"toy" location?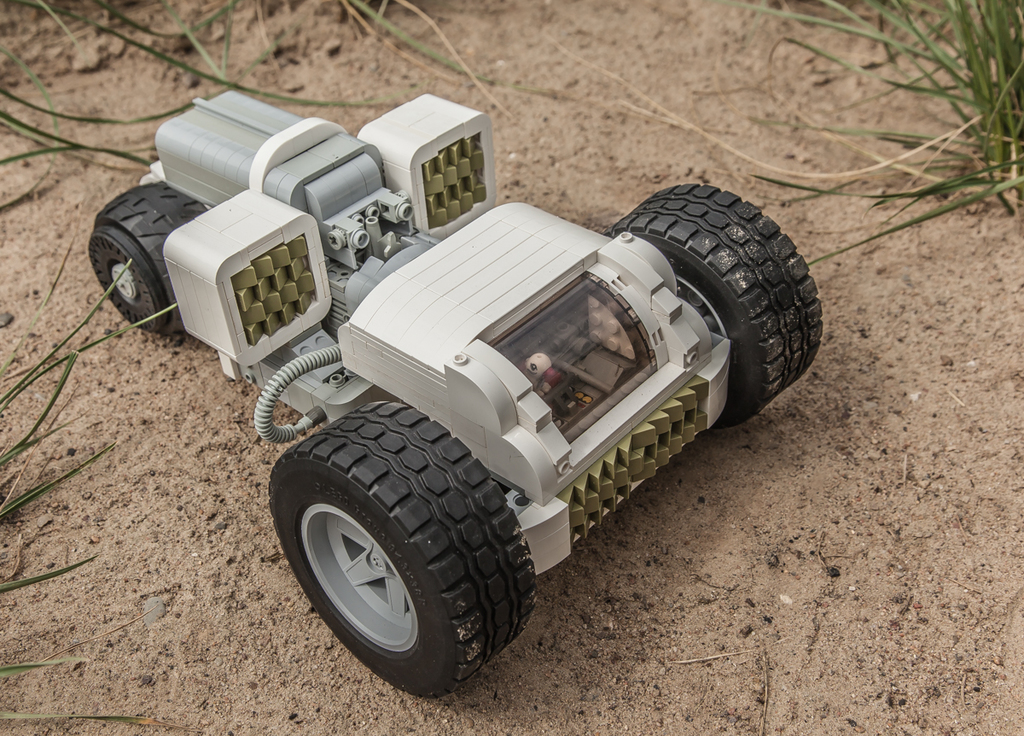
detection(250, 160, 844, 633)
